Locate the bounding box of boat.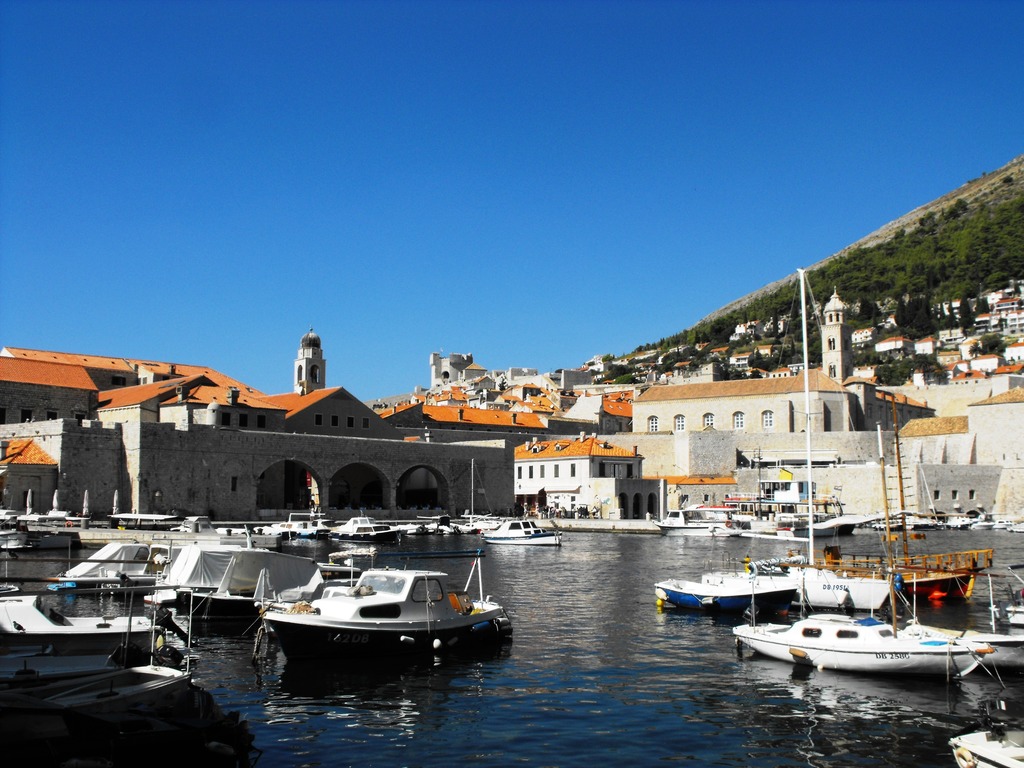
Bounding box: BBox(776, 397, 1001, 611).
